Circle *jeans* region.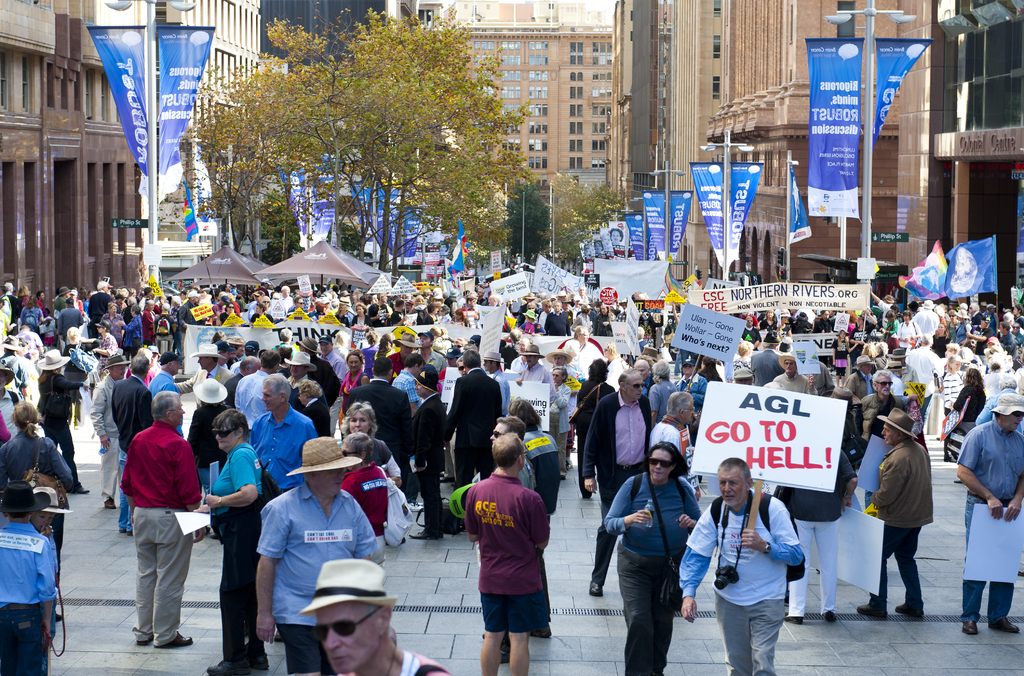
Region: crop(717, 588, 781, 675).
